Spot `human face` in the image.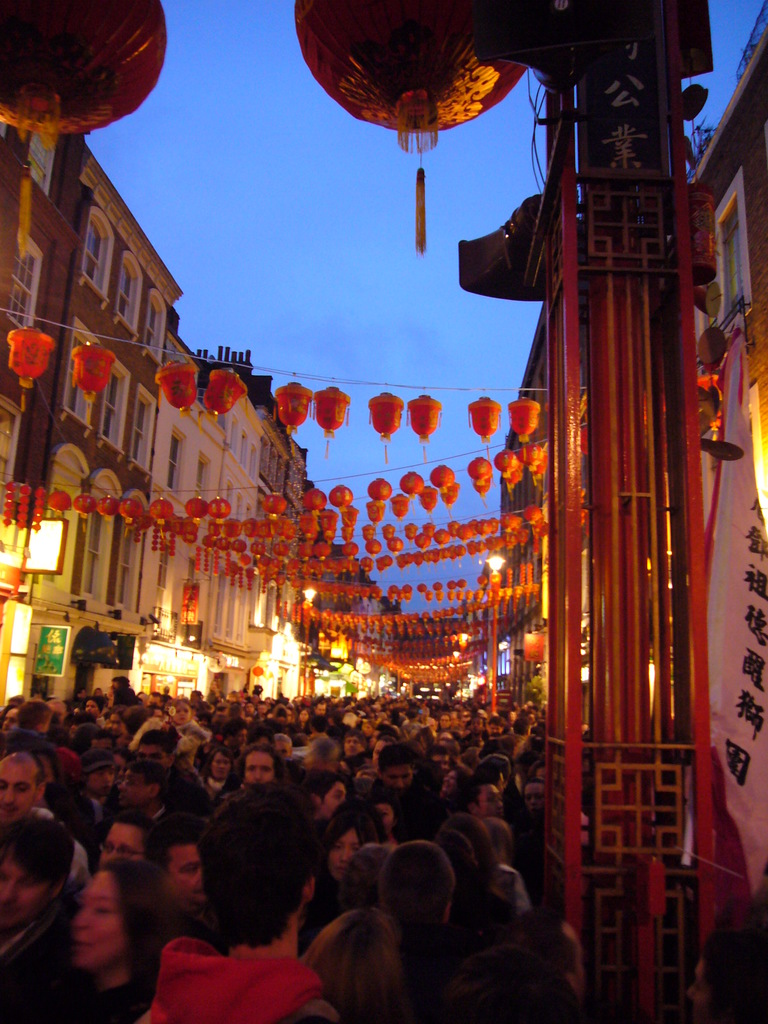
`human face` found at [left=81, top=689, right=86, bottom=699].
